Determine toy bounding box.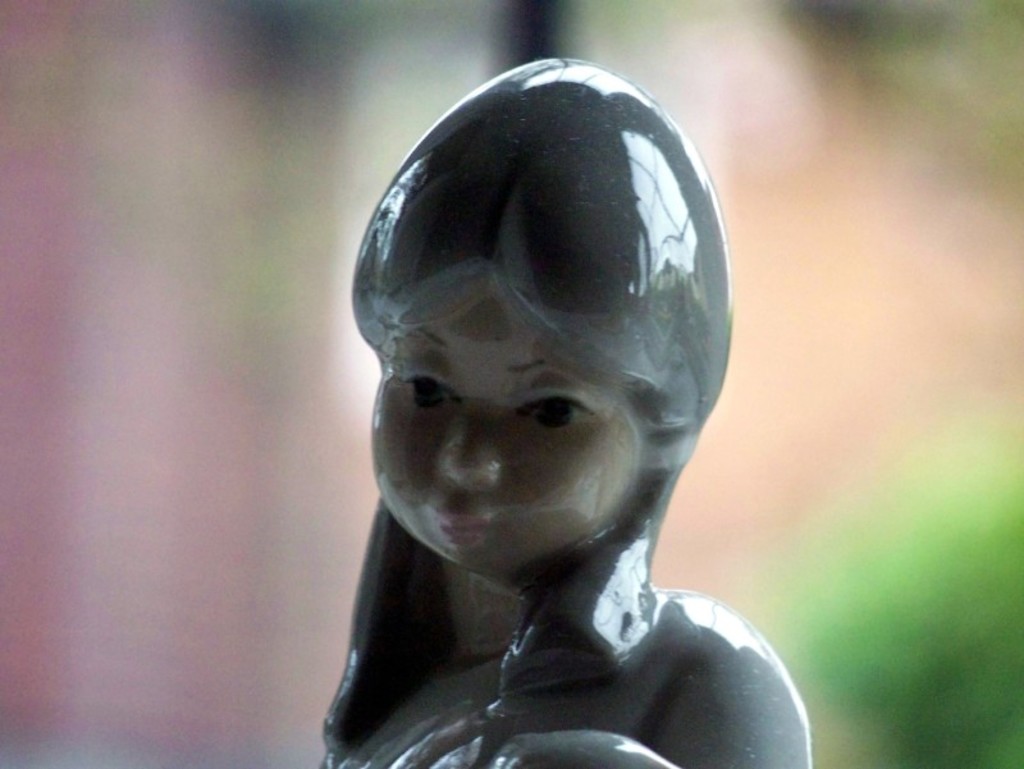
Determined: pyautogui.locateOnScreen(300, 32, 842, 768).
